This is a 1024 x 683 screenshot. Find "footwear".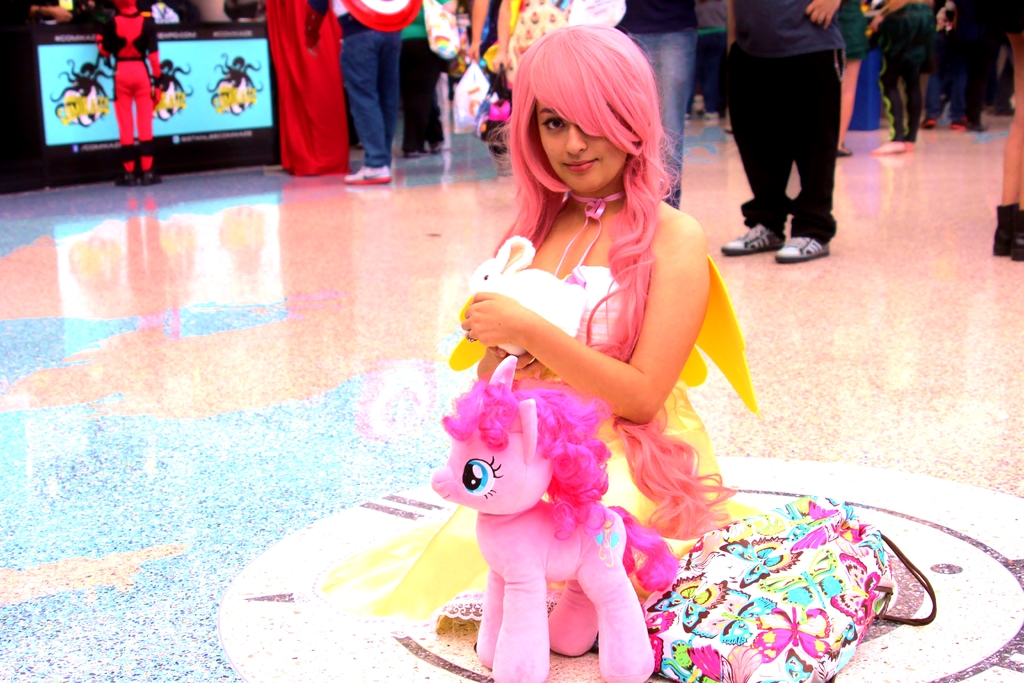
Bounding box: locate(993, 217, 1012, 257).
